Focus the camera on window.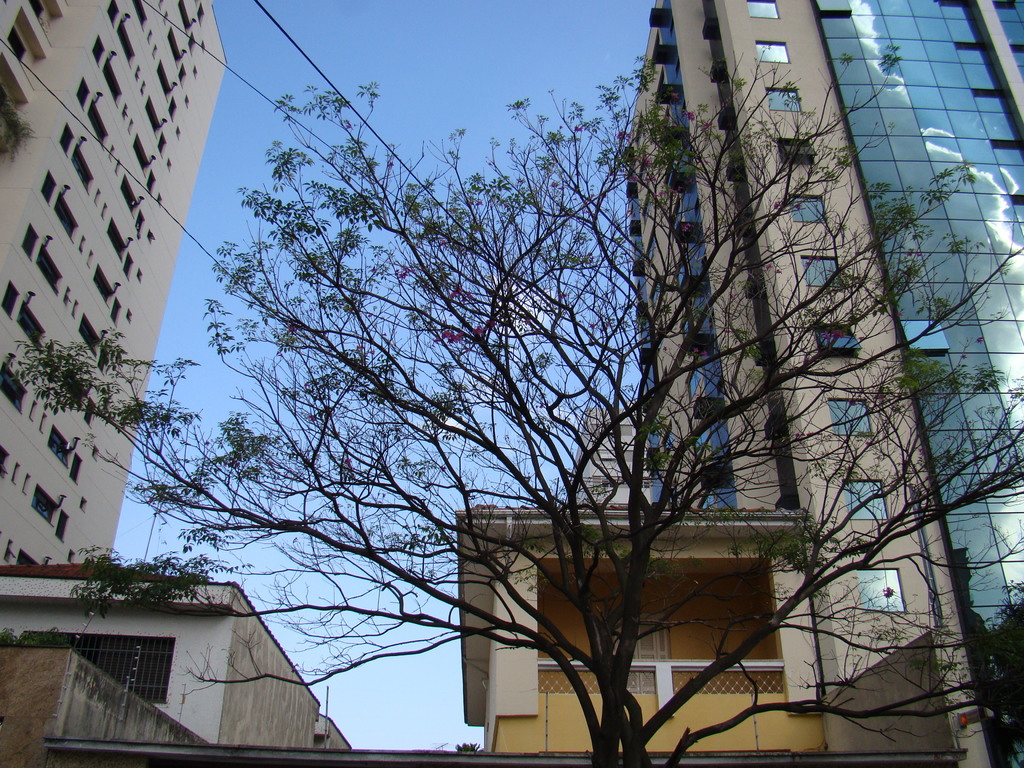
Focus region: [left=858, top=569, right=906, bottom=616].
